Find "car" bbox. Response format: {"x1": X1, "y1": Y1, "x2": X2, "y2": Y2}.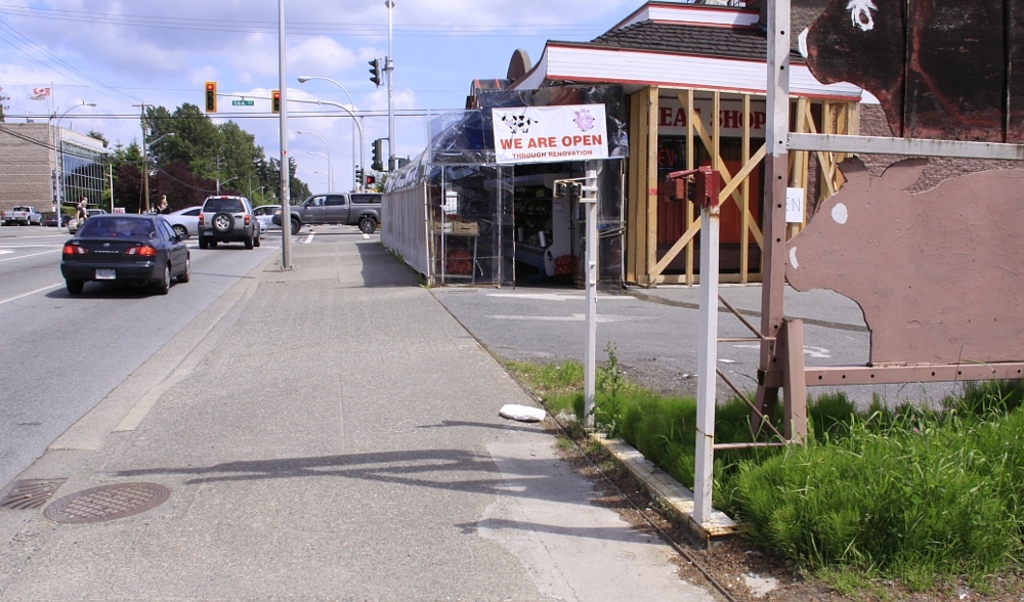
{"x1": 54, "y1": 200, "x2": 177, "y2": 293}.
